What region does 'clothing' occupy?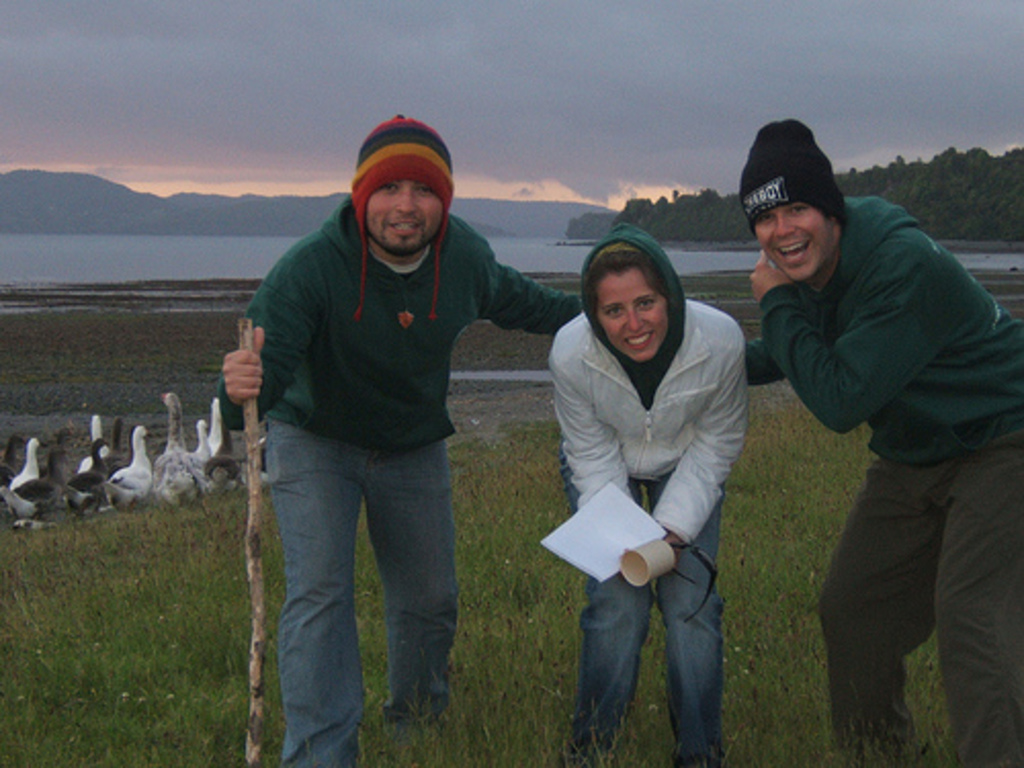
pyautogui.locateOnScreen(528, 238, 764, 698).
